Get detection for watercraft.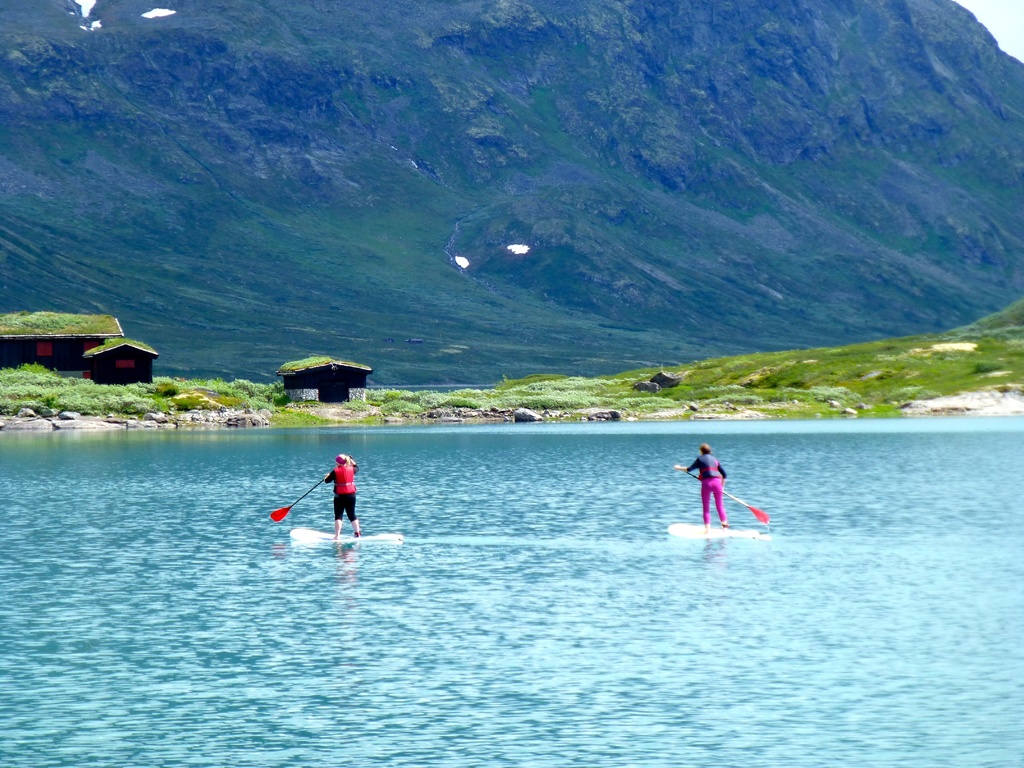
Detection: (668,520,772,538).
